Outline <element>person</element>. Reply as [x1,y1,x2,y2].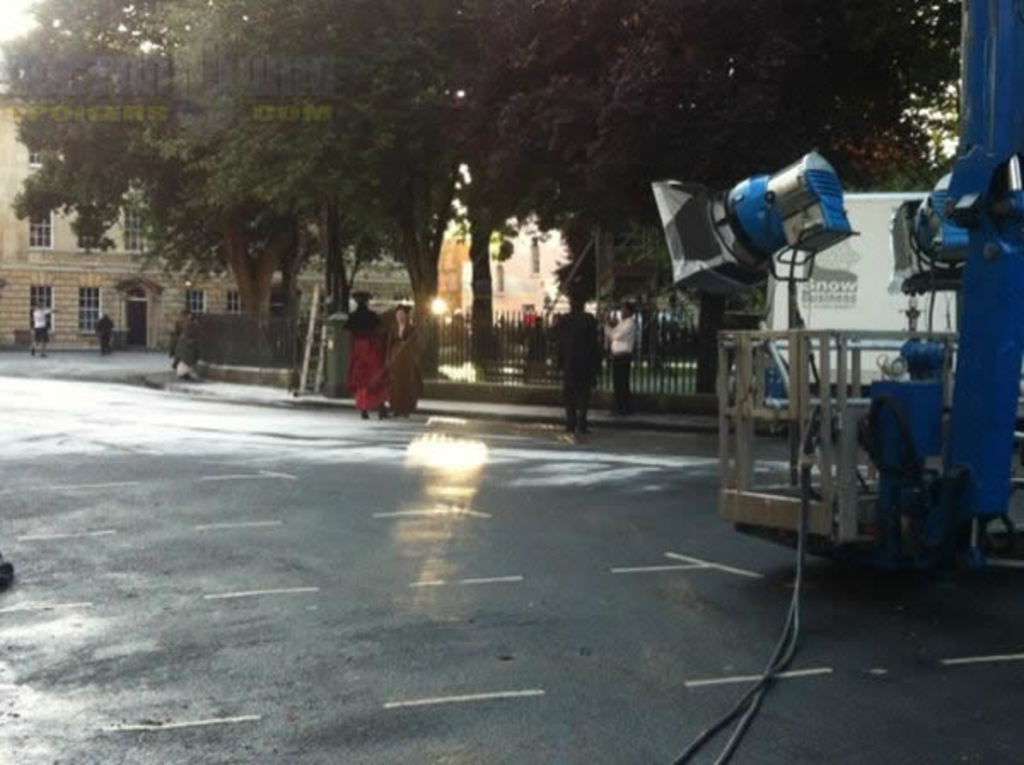
[555,290,604,446].
